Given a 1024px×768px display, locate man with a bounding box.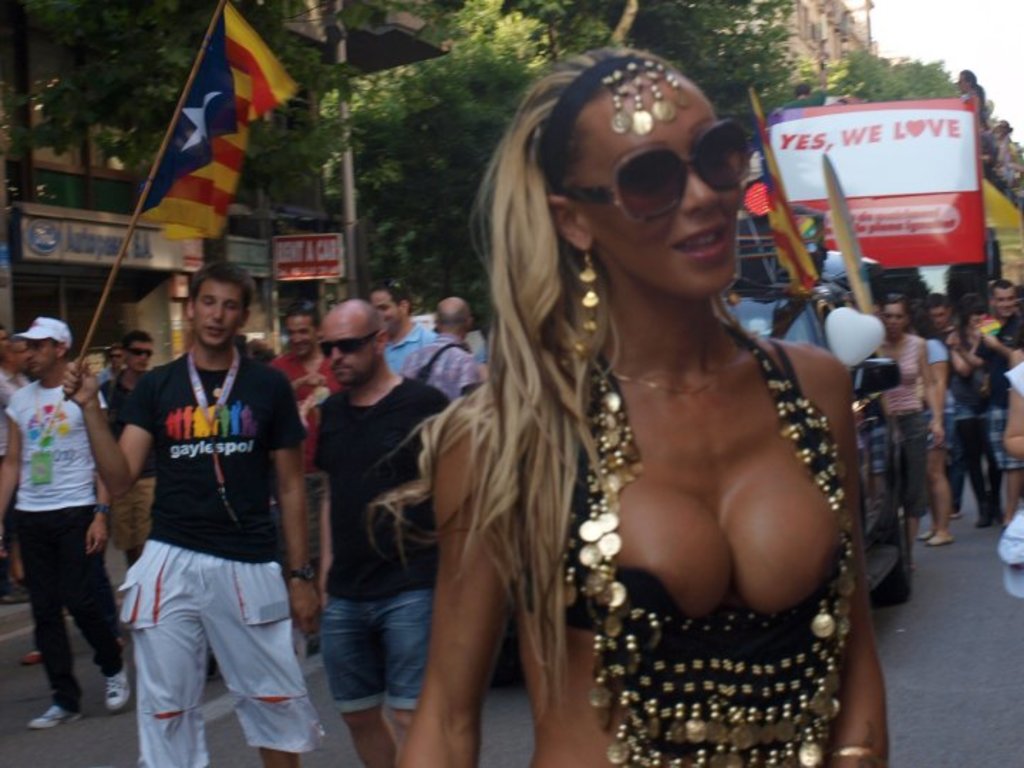
Located: [x1=917, y1=294, x2=988, y2=525].
